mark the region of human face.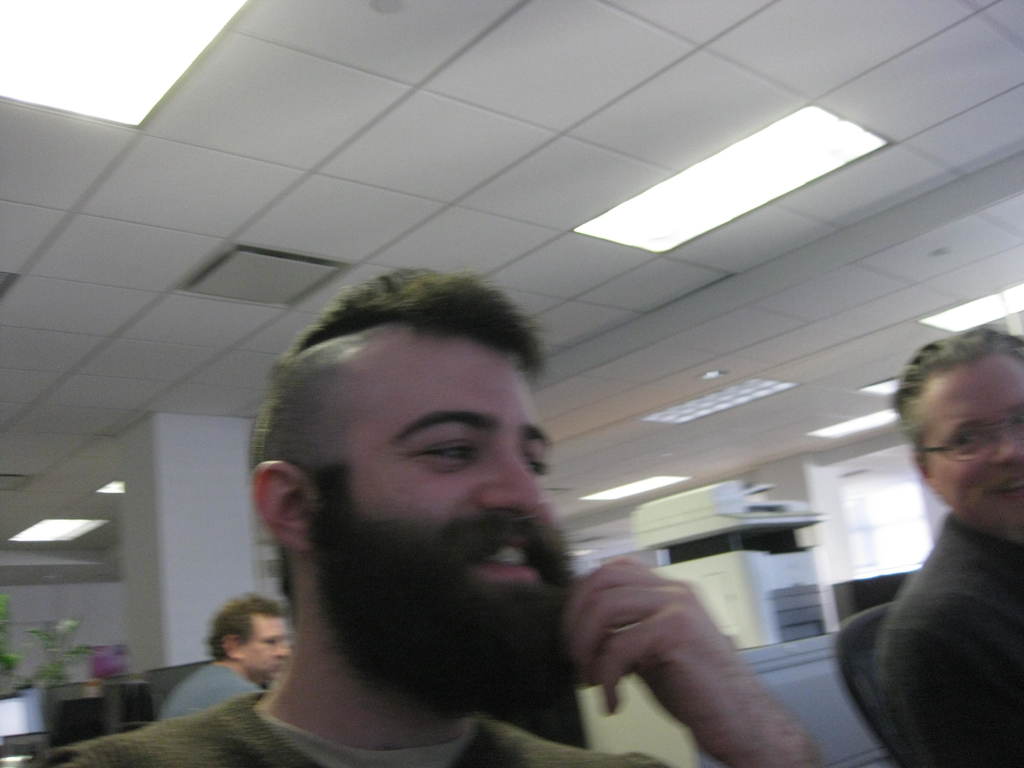
Region: (left=320, top=346, right=547, bottom=586).
